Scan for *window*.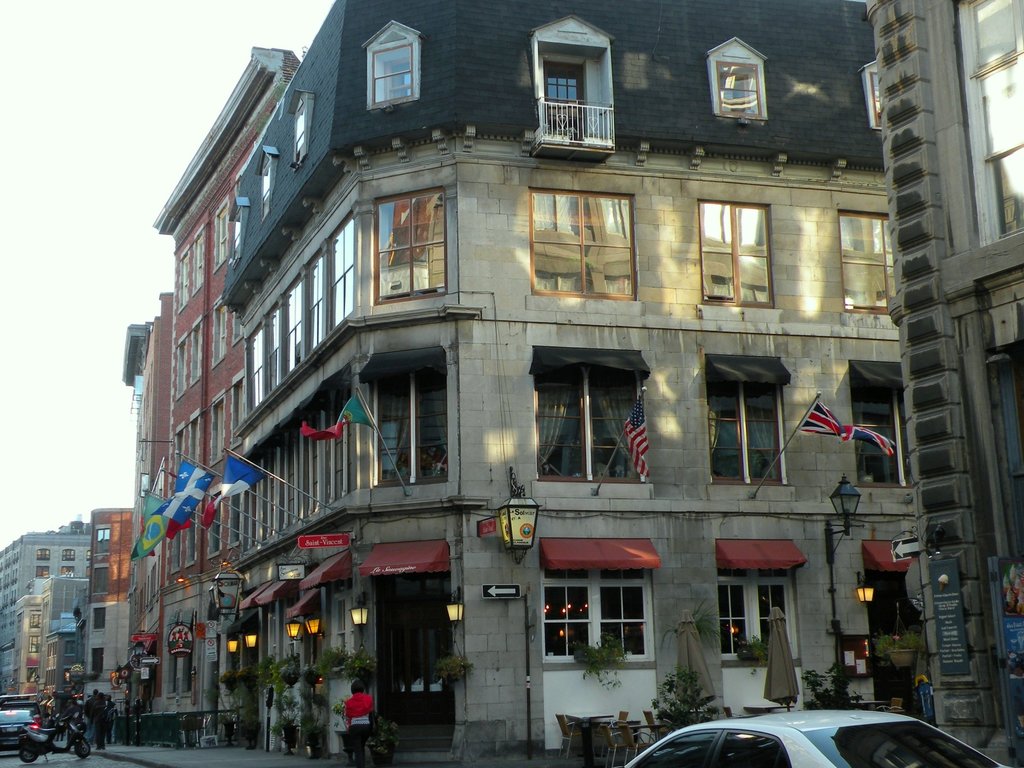
Scan result: (left=705, top=36, right=771, bottom=130).
